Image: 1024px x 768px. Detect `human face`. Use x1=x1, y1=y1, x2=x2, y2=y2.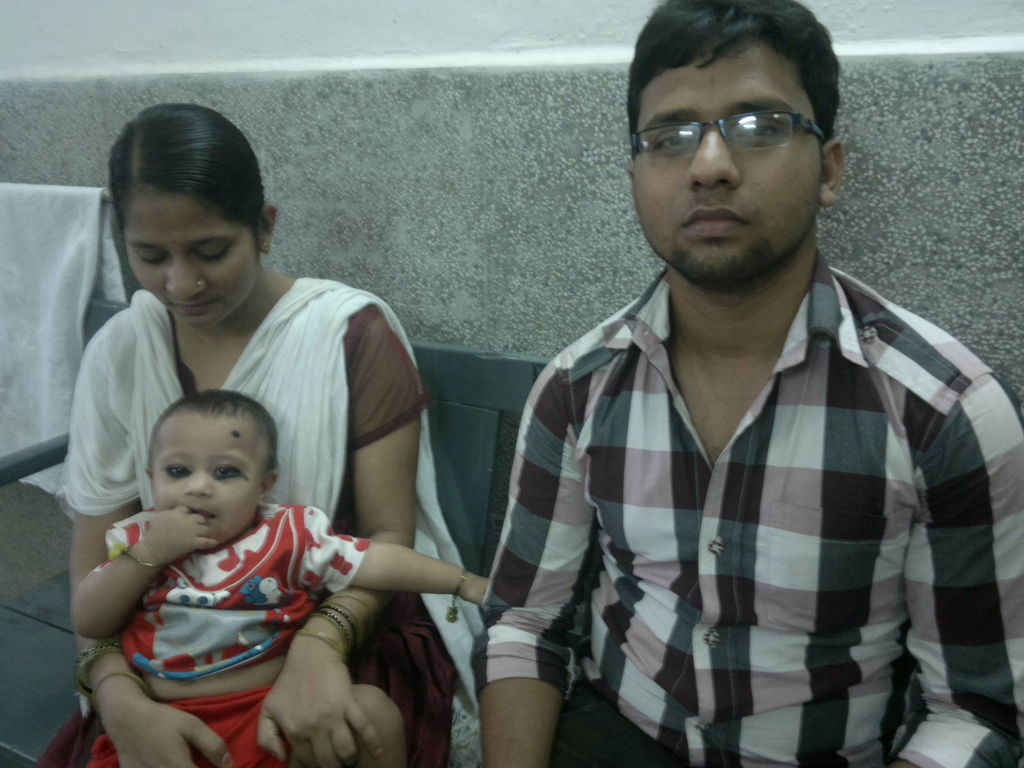
x1=630, y1=40, x2=820, y2=282.
